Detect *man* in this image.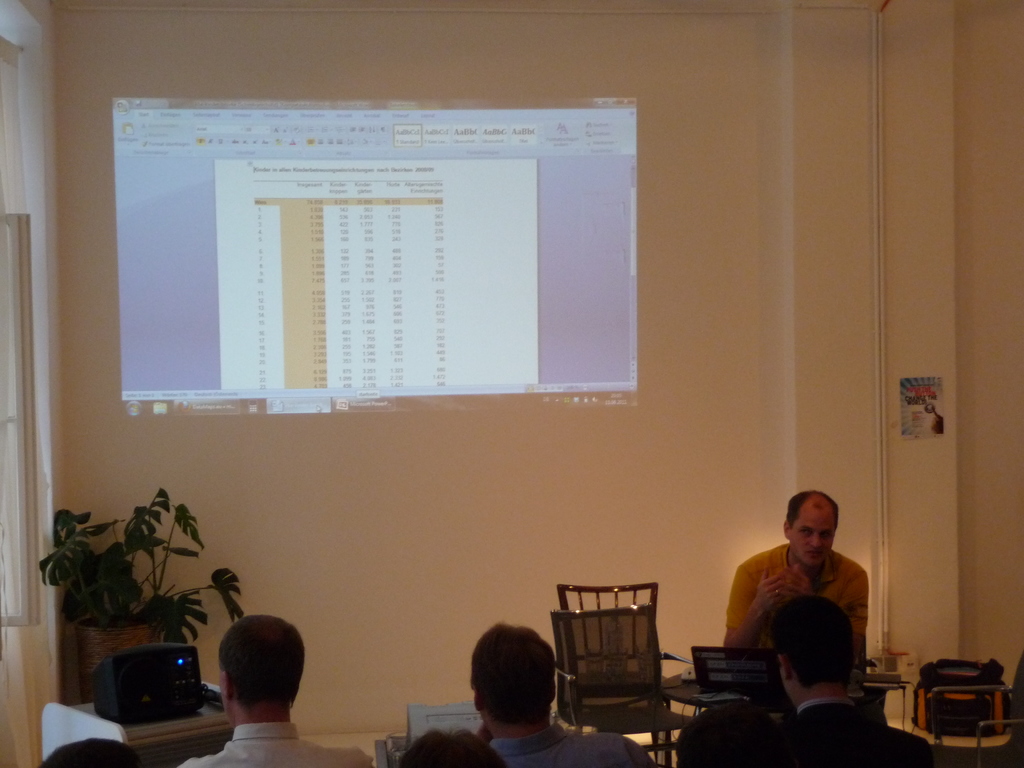
Detection: (left=177, top=616, right=369, bottom=767).
